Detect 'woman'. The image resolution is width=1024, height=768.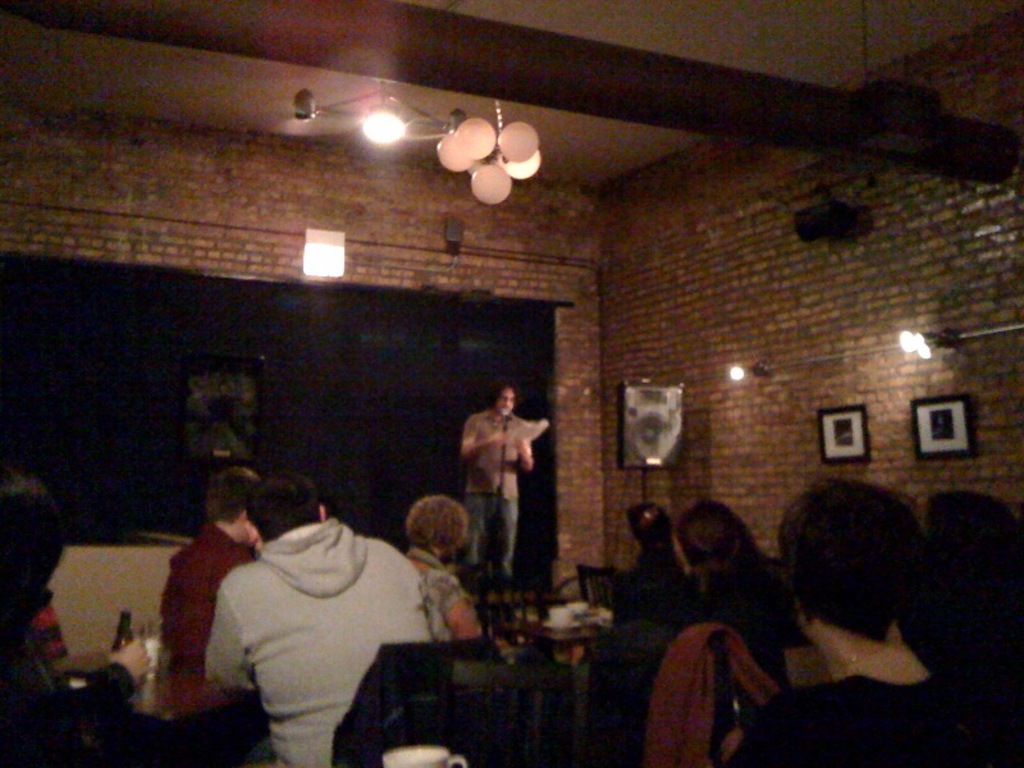
box=[401, 495, 545, 691].
